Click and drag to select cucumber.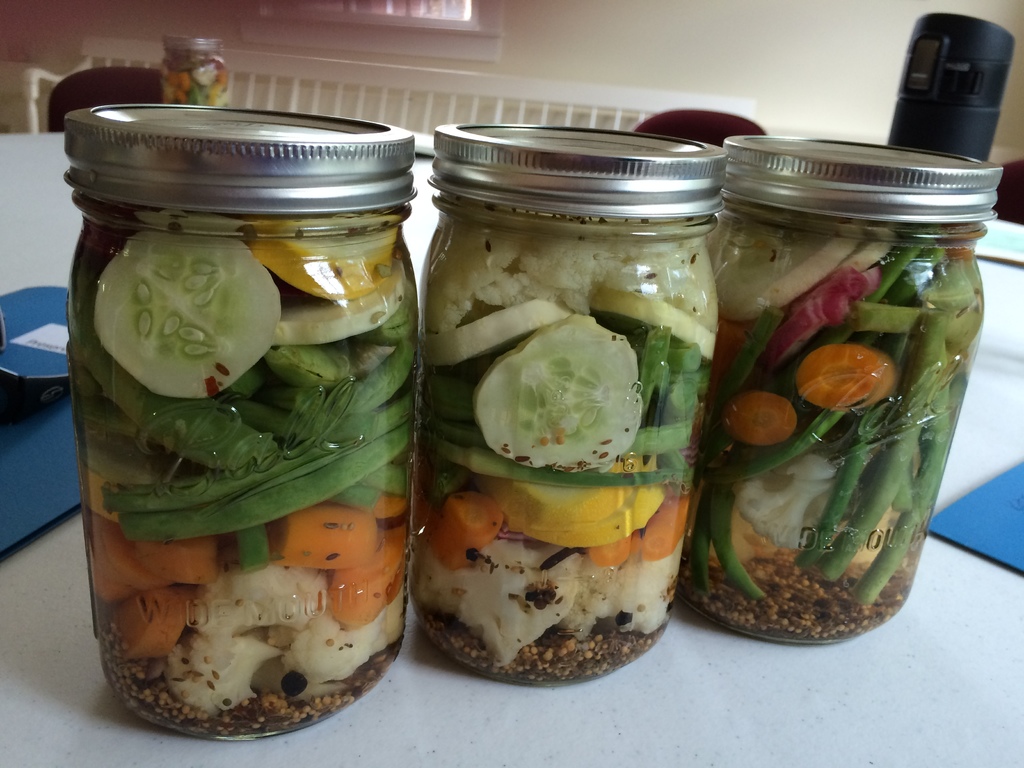
Selection: select_region(88, 226, 280, 399).
